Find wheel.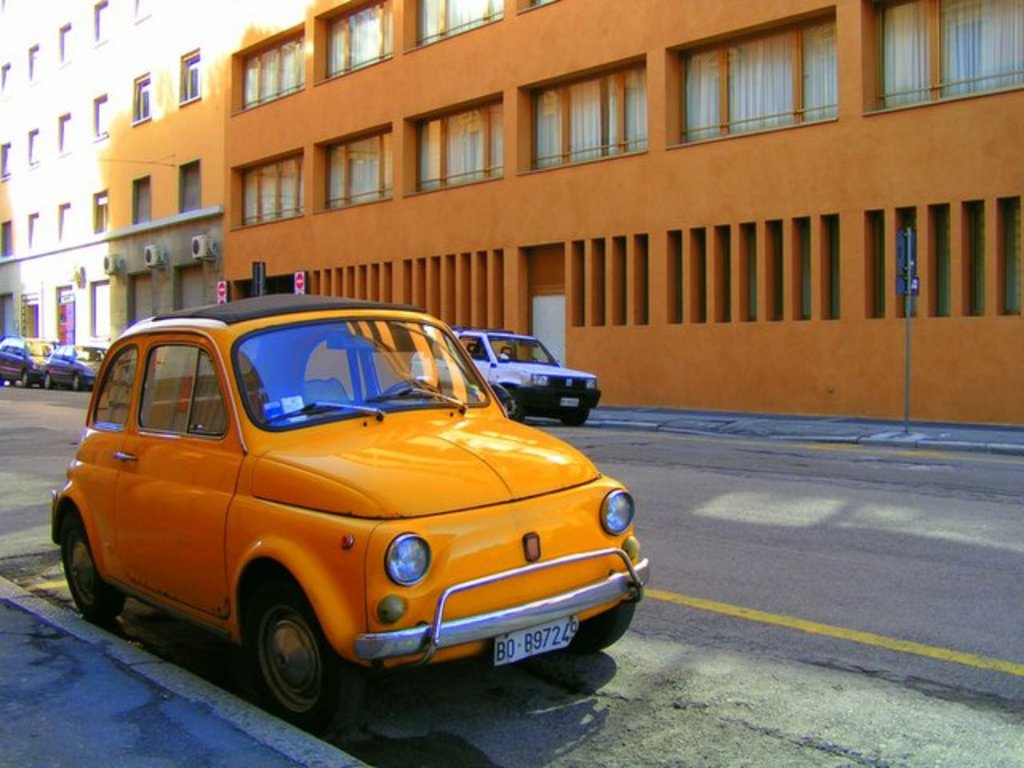
(x1=579, y1=594, x2=632, y2=650).
